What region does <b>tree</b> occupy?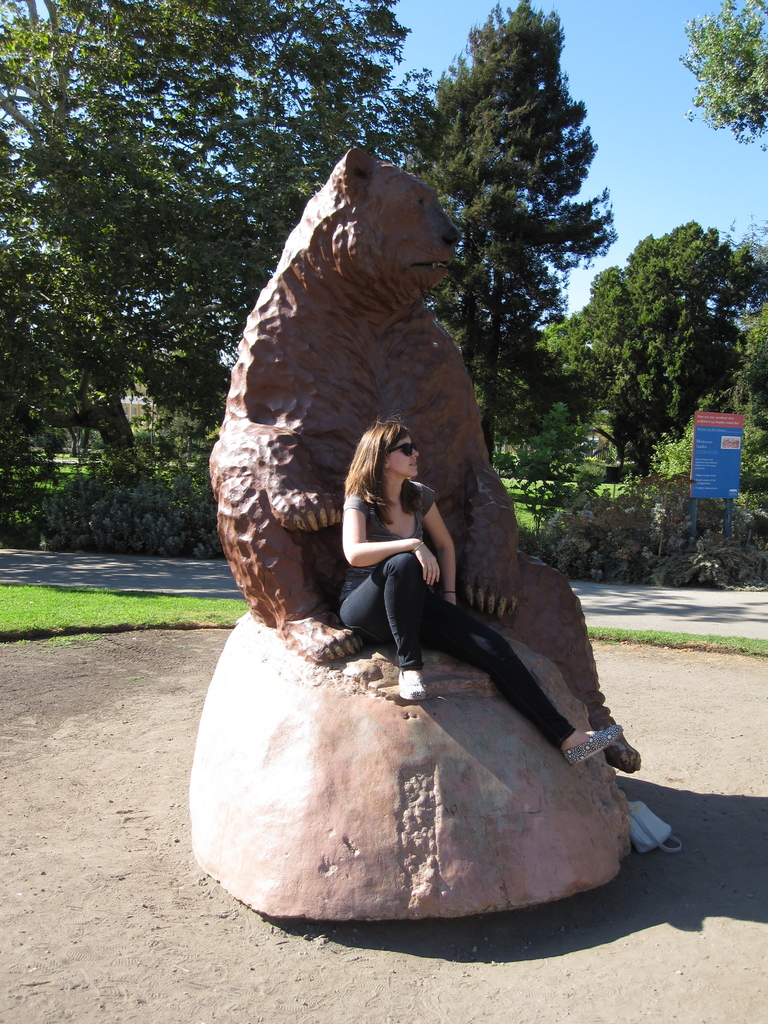
region(0, 0, 401, 515).
